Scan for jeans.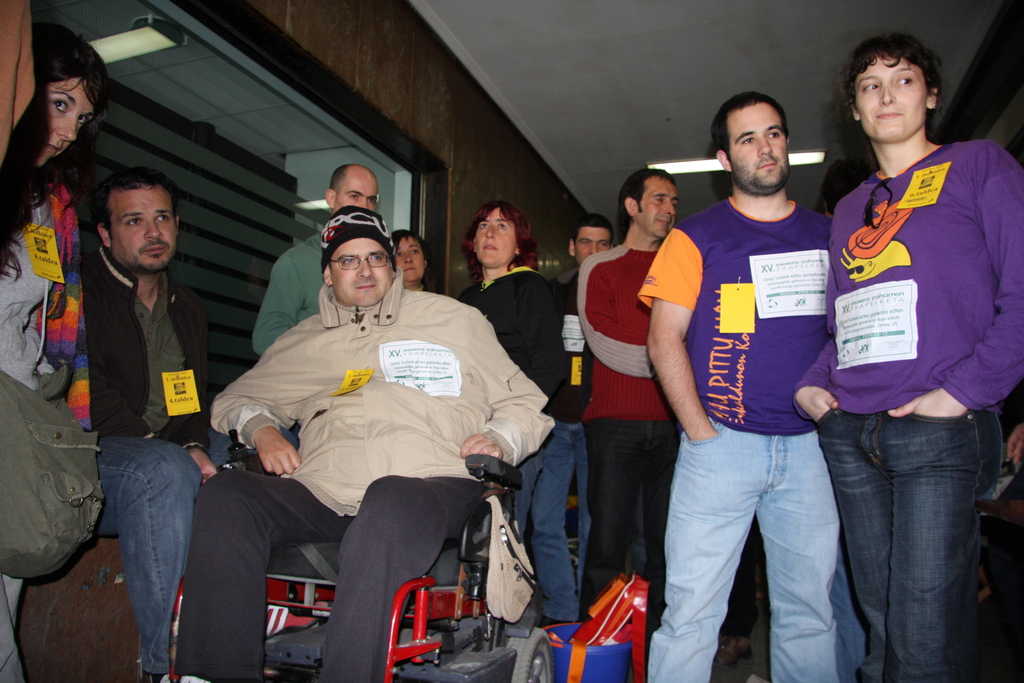
Scan result: 643/418/842/682.
